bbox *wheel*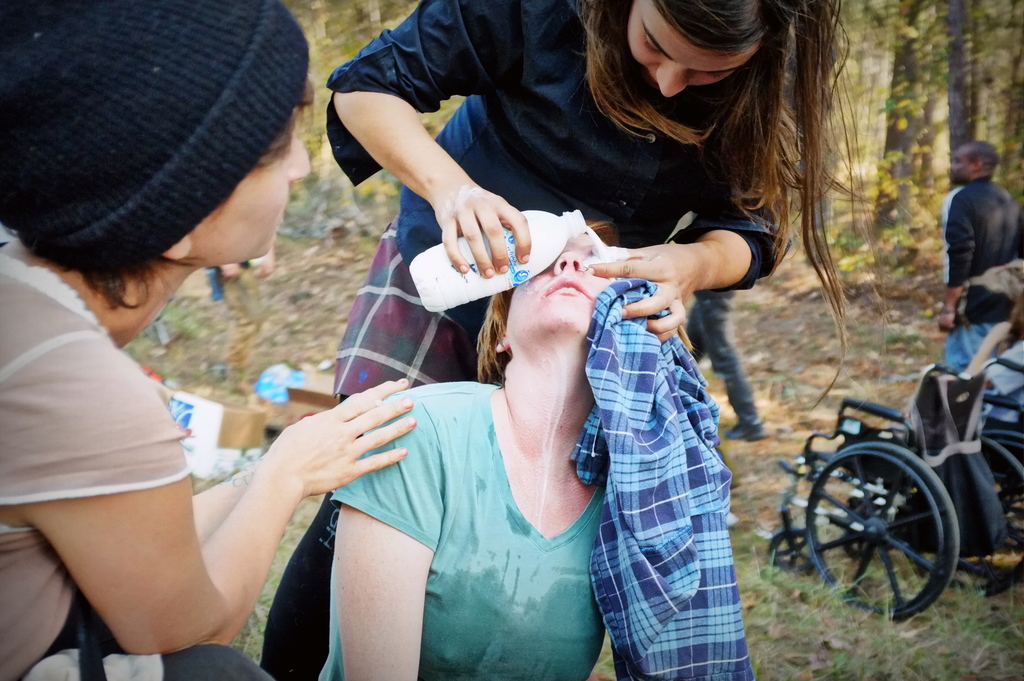
locate(806, 442, 960, 623)
